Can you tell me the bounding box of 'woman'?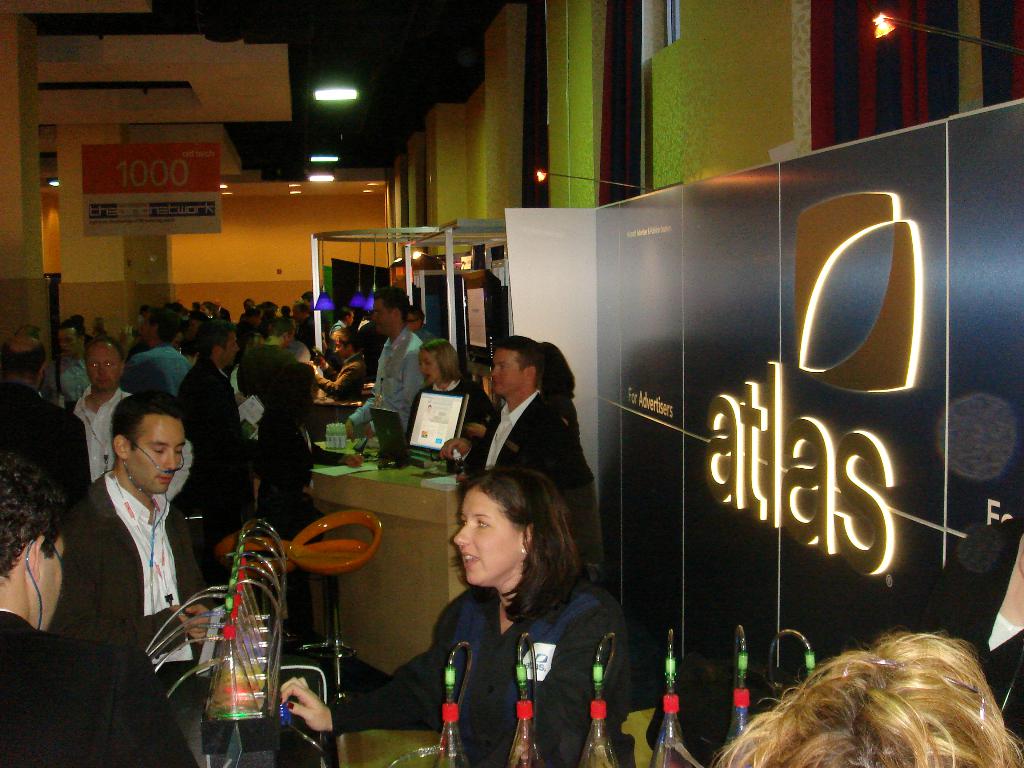
crop(396, 343, 500, 470).
